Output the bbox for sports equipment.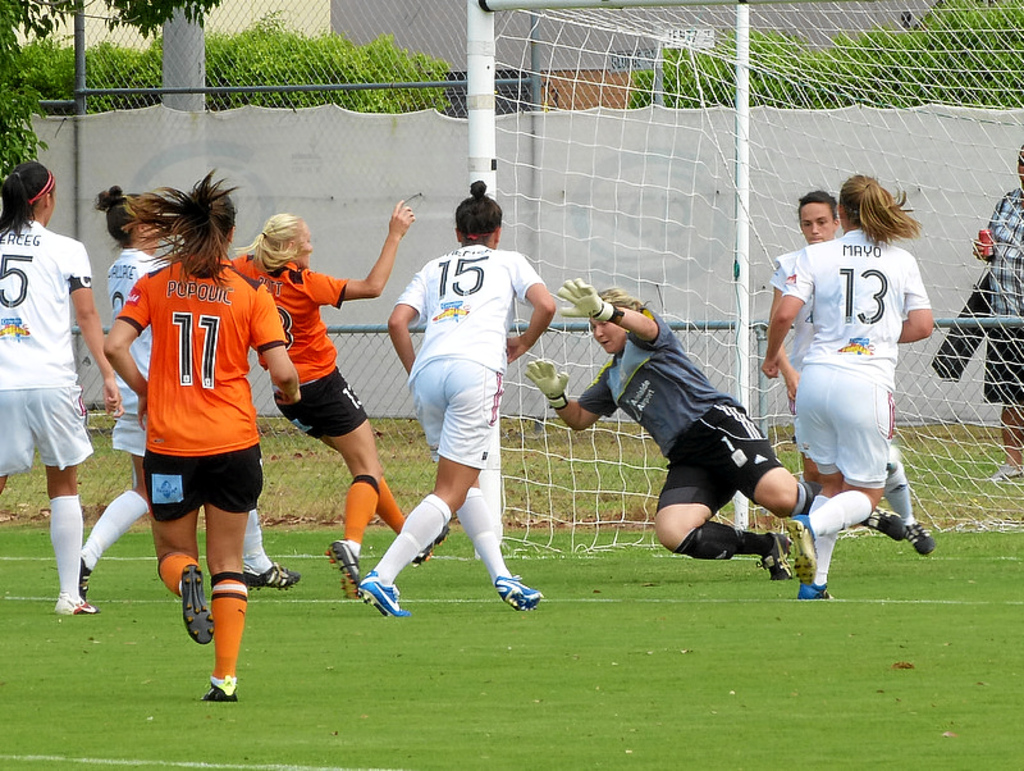
pyautogui.locateOnScreen(522, 361, 573, 410).
